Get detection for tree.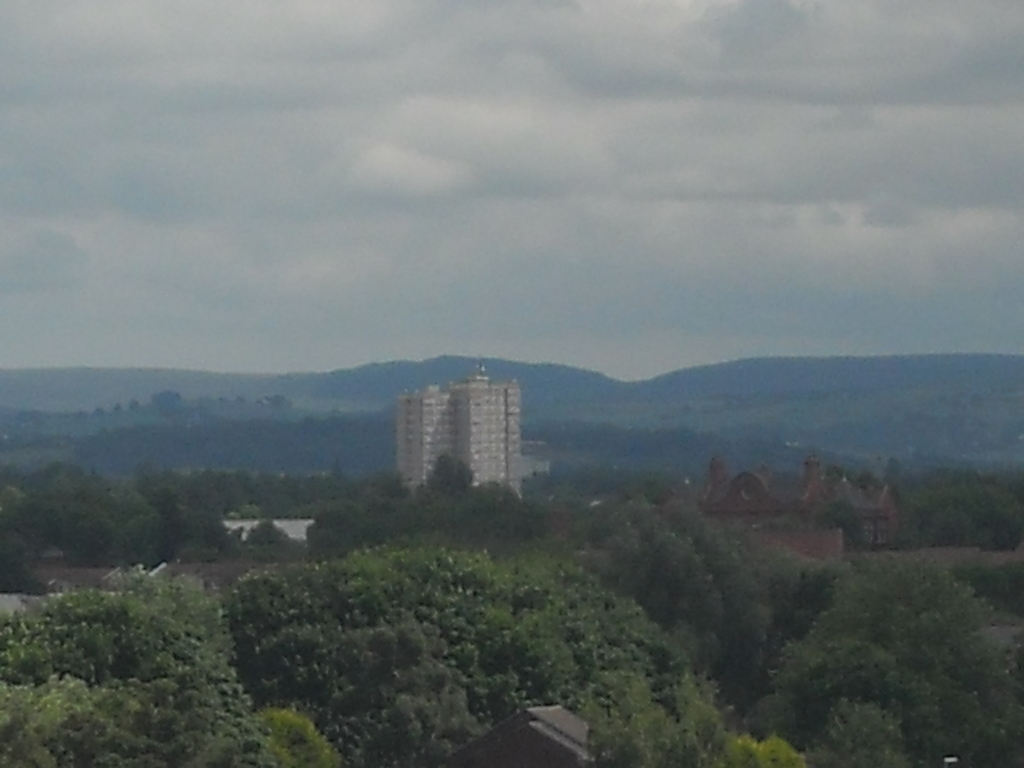
Detection: 307,451,569,540.
